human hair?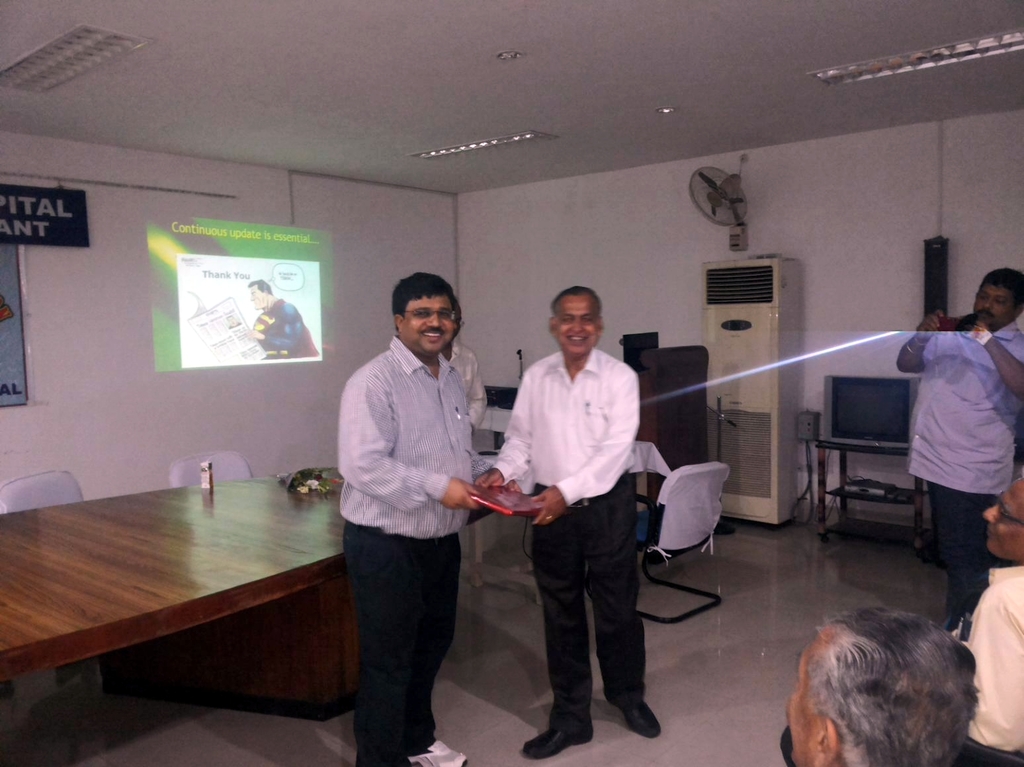
bbox=[804, 604, 980, 766]
